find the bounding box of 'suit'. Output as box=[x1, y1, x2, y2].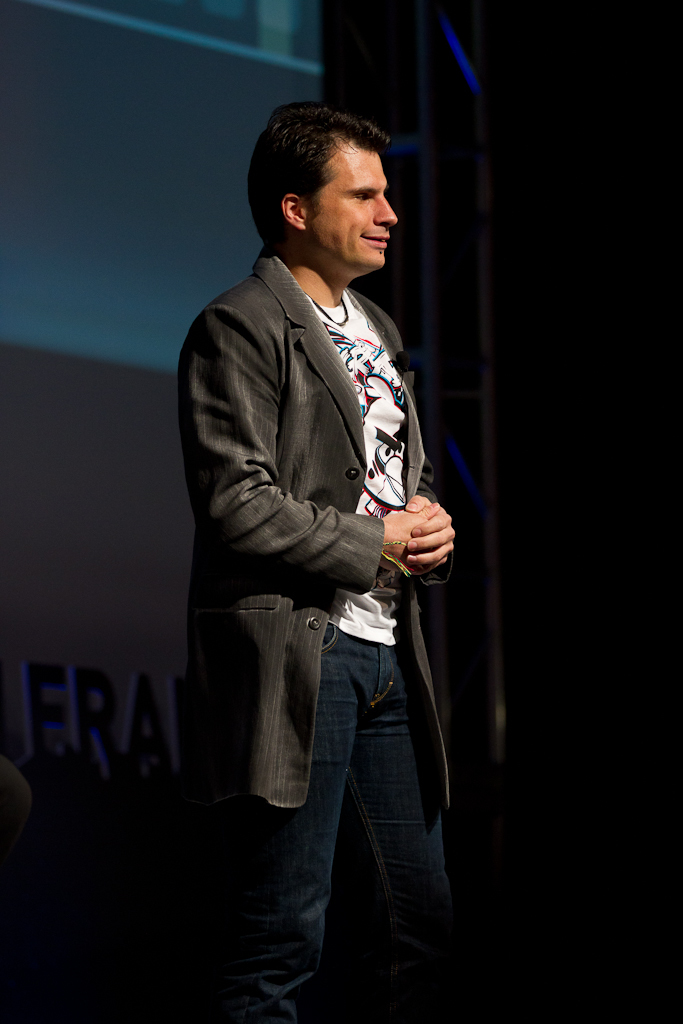
box=[148, 203, 462, 860].
